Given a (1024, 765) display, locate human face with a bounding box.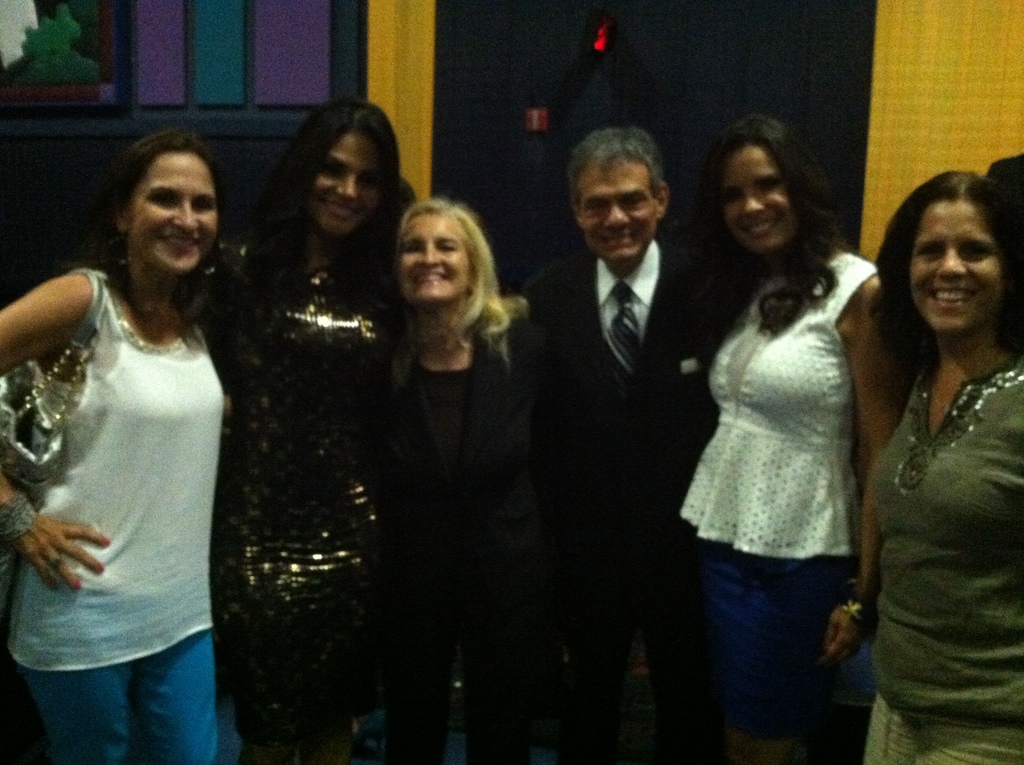
Located: l=395, t=213, r=476, b=311.
